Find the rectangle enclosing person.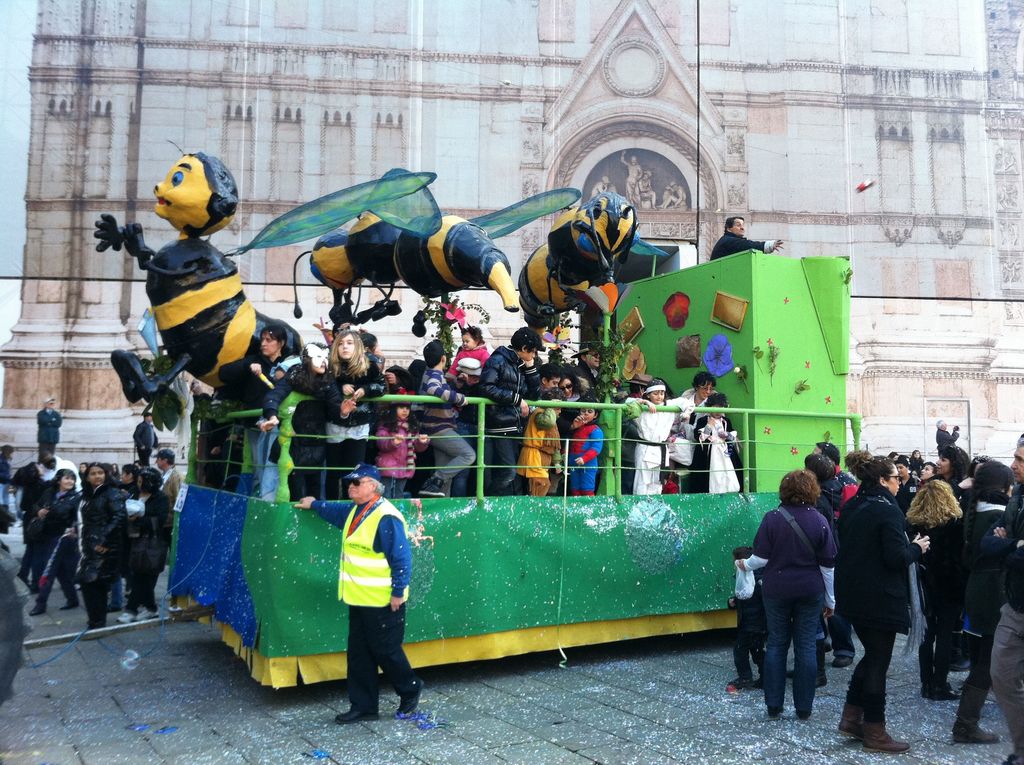
[31,468,81,596].
